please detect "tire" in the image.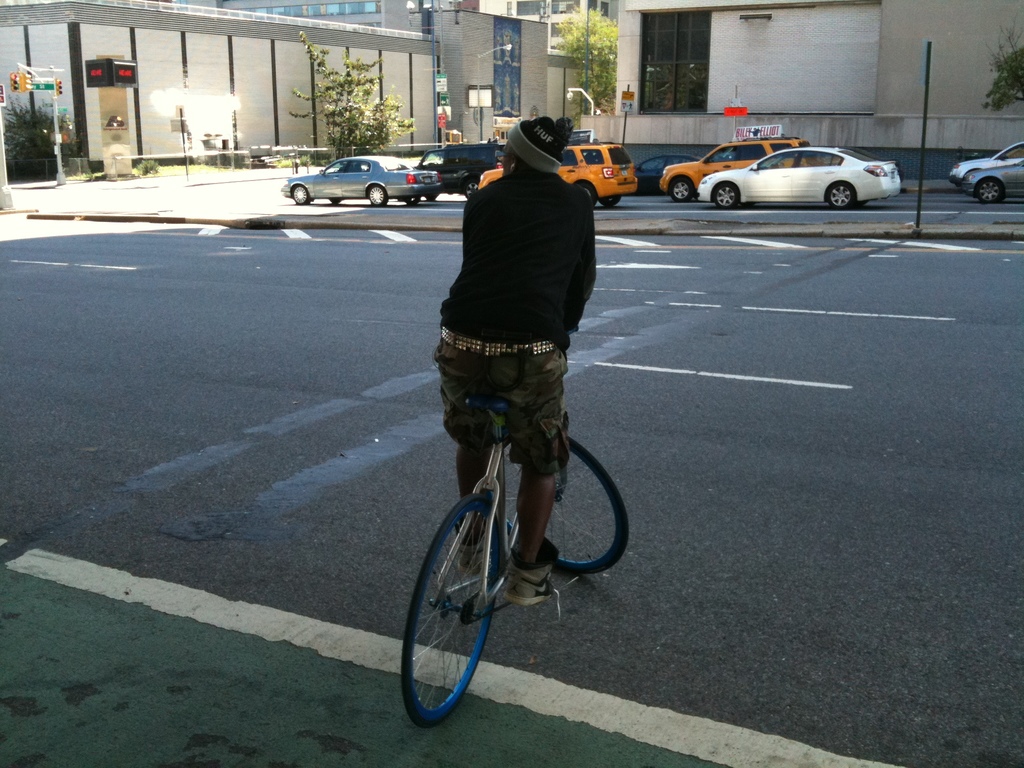
BBox(488, 442, 628, 572).
